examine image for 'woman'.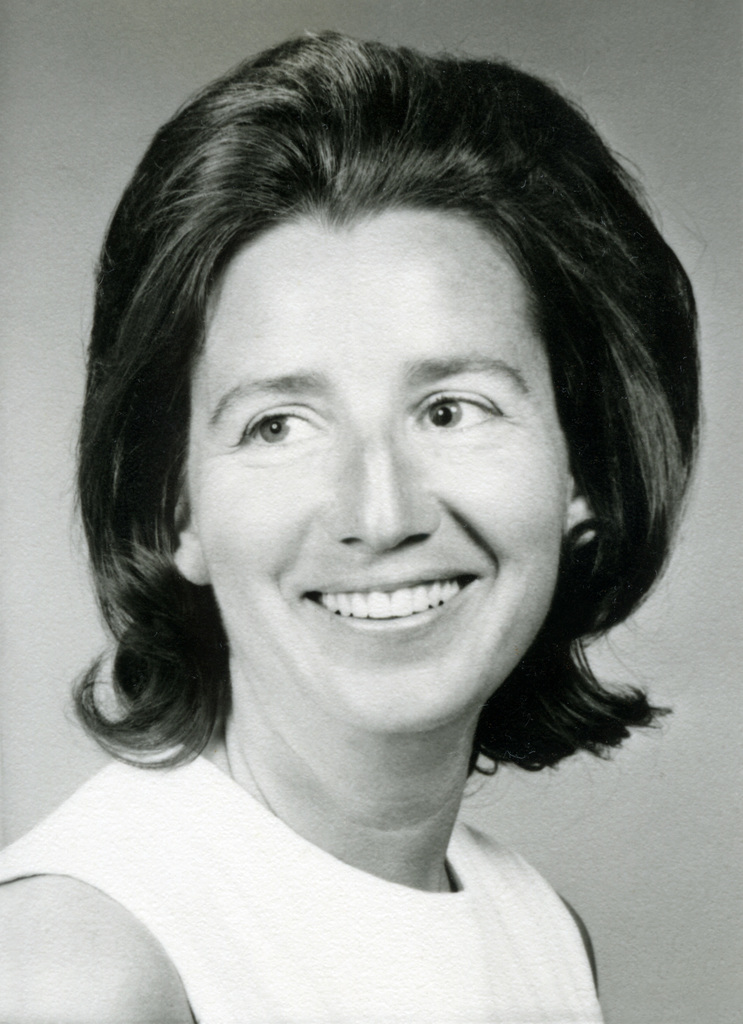
Examination result: (left=0, top=40, right=742, bottom=984).
